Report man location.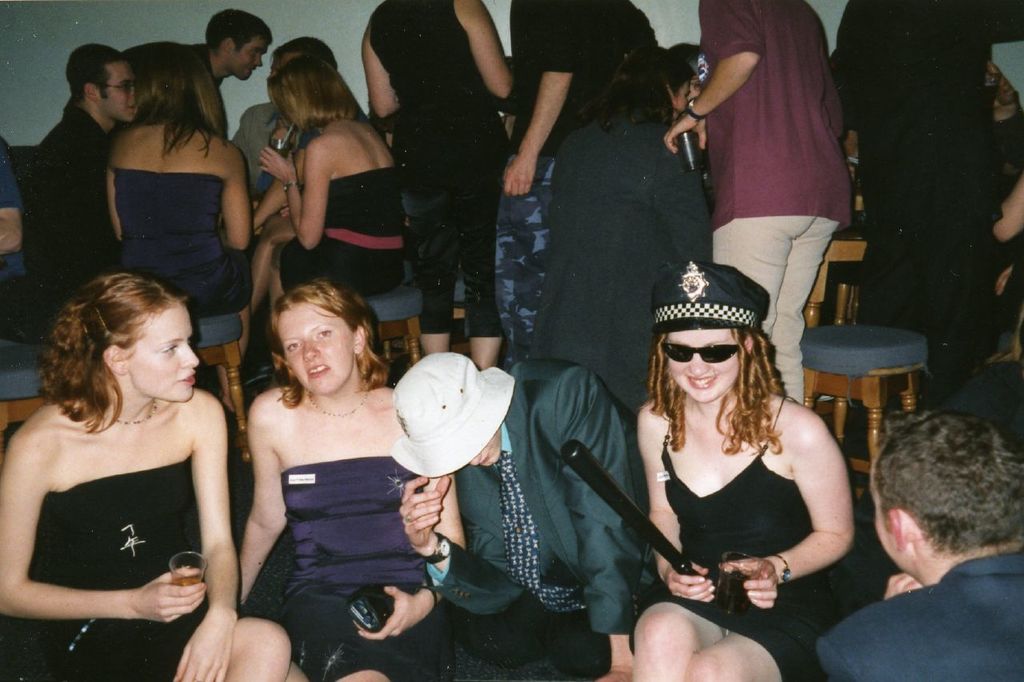
Report: region(11, 41, 142, 329).
